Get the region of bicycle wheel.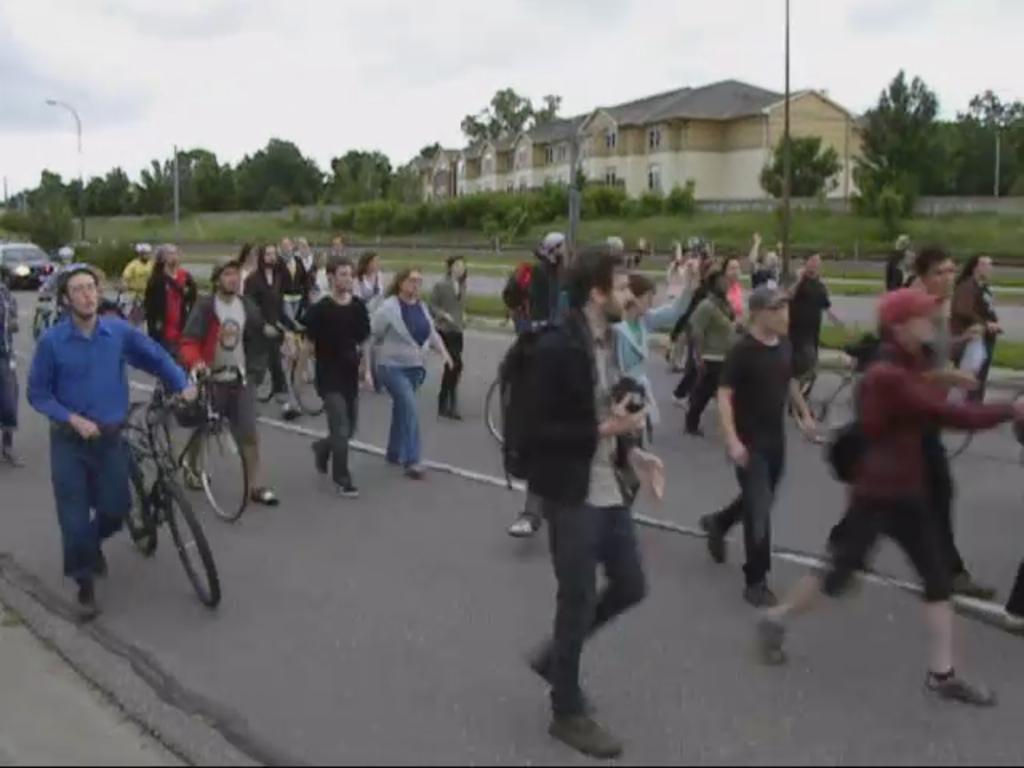
[left=165, top=482, right=219, bottom=595].
